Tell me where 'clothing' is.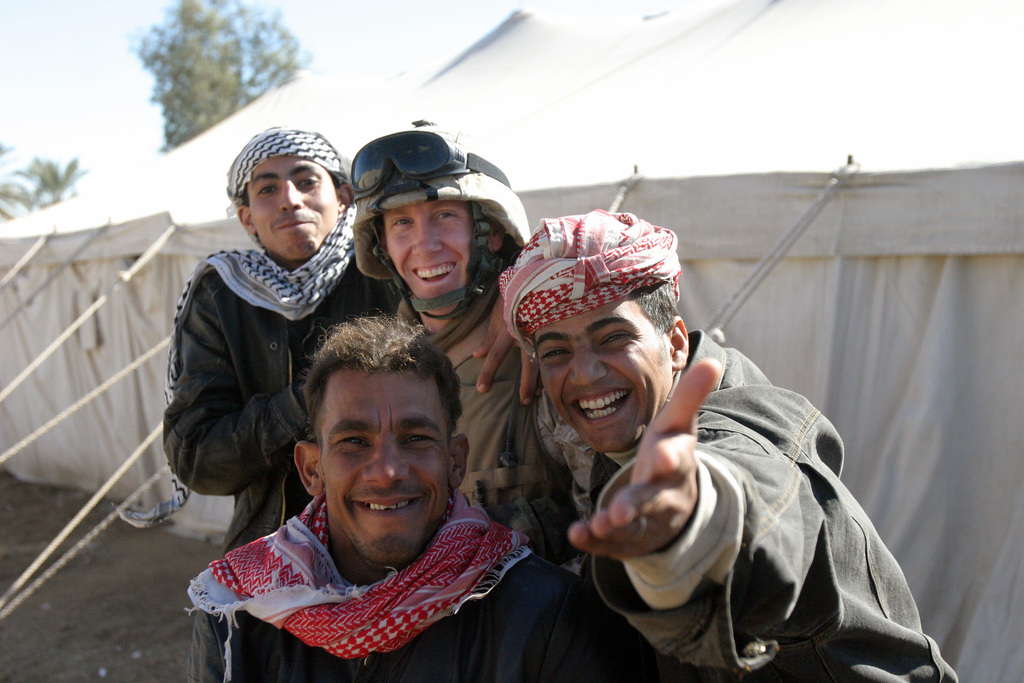
'clothing' is at {"left": 390, "top": 290, "right": 580, "bottom": 561}.
